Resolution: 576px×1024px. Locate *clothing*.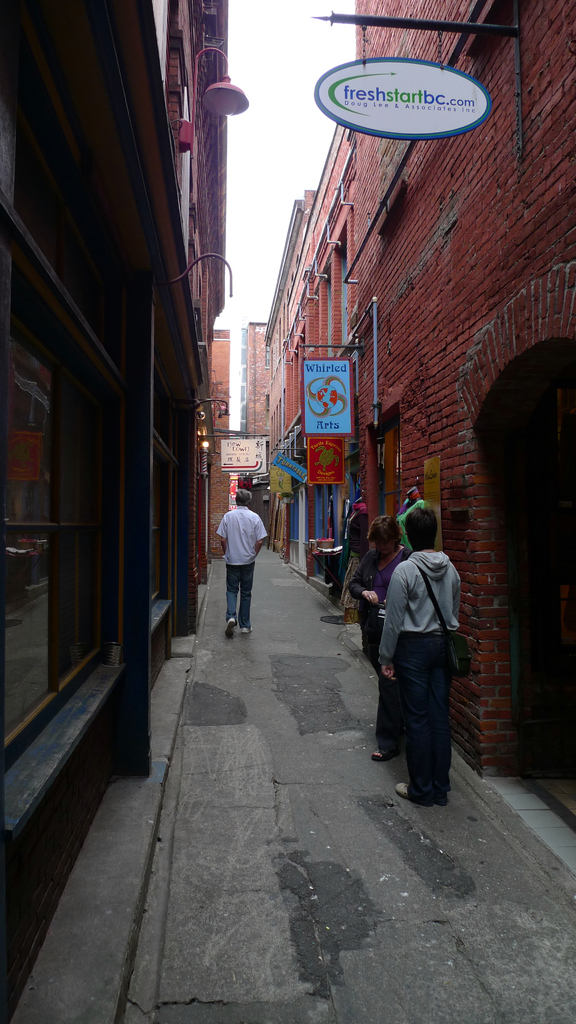
[216,505,271,634].
